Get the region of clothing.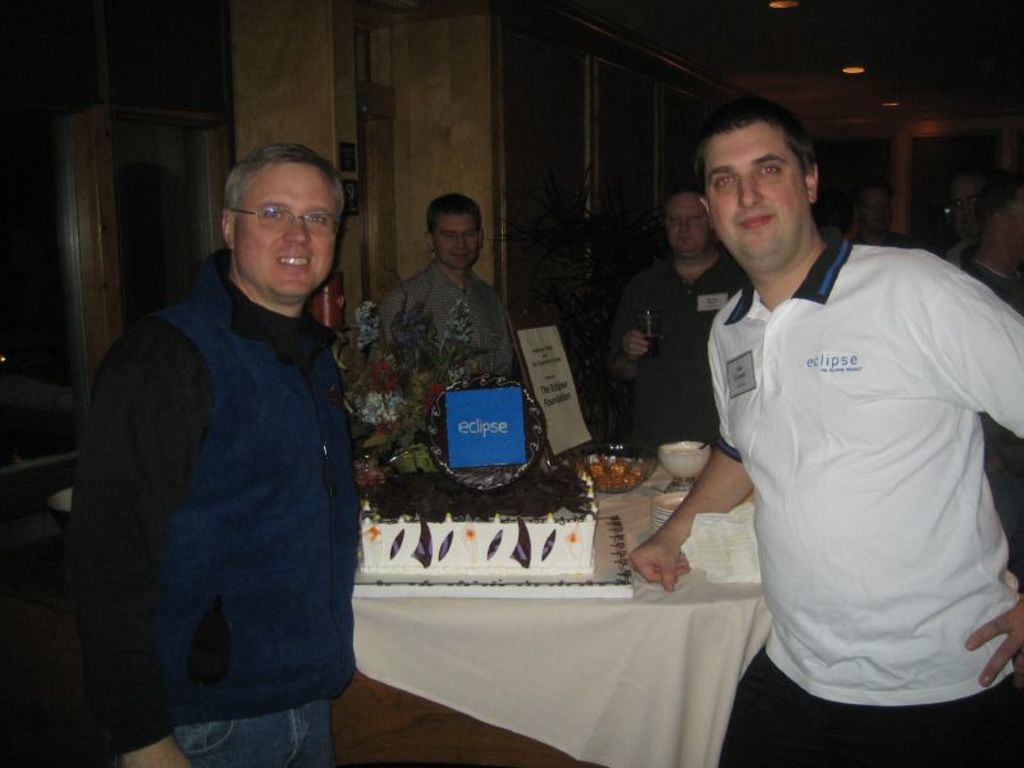
l=847, t=221, r=920, b=246.
